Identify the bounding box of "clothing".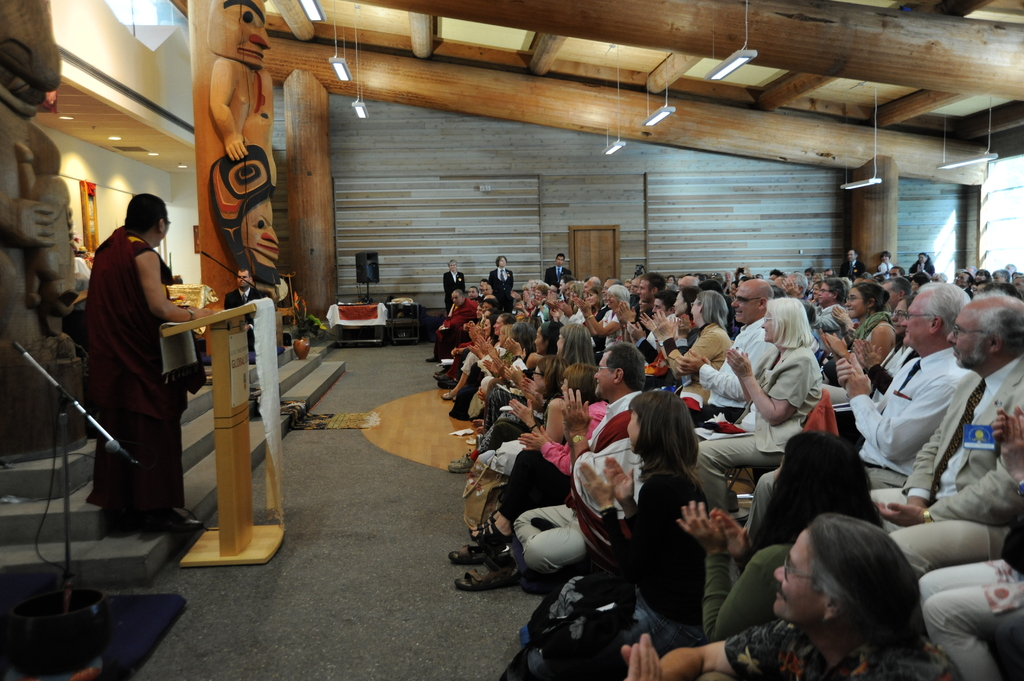
[508,439,631,578].
